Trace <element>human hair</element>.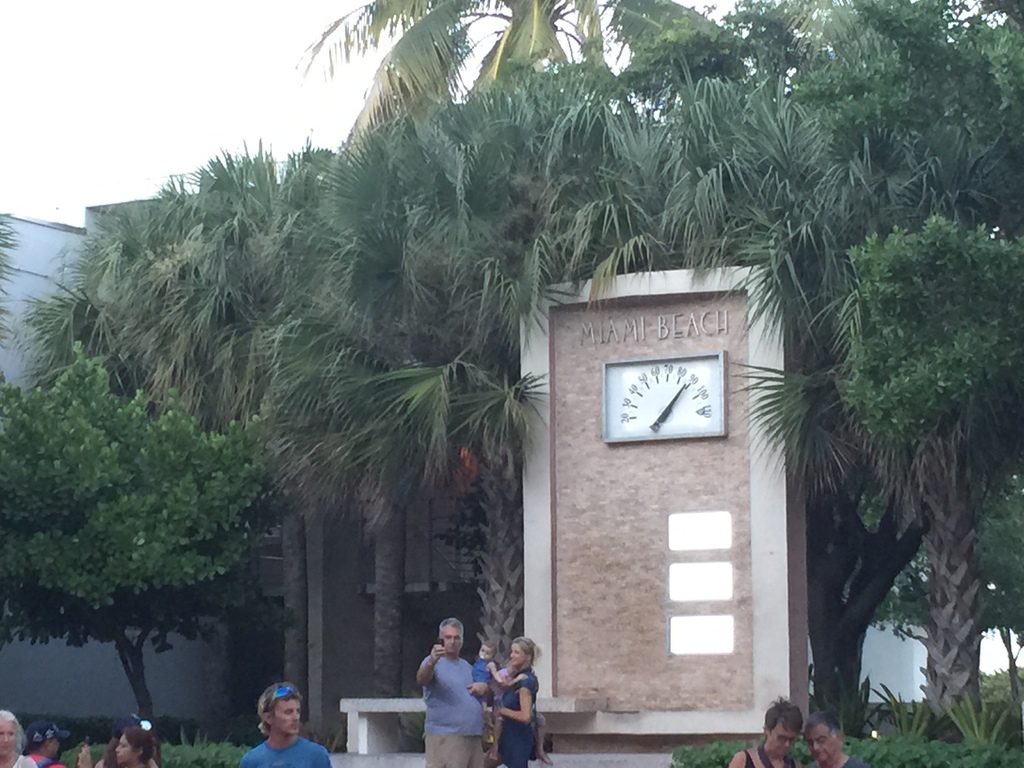
Traced to (435, 618, 461, 636).
